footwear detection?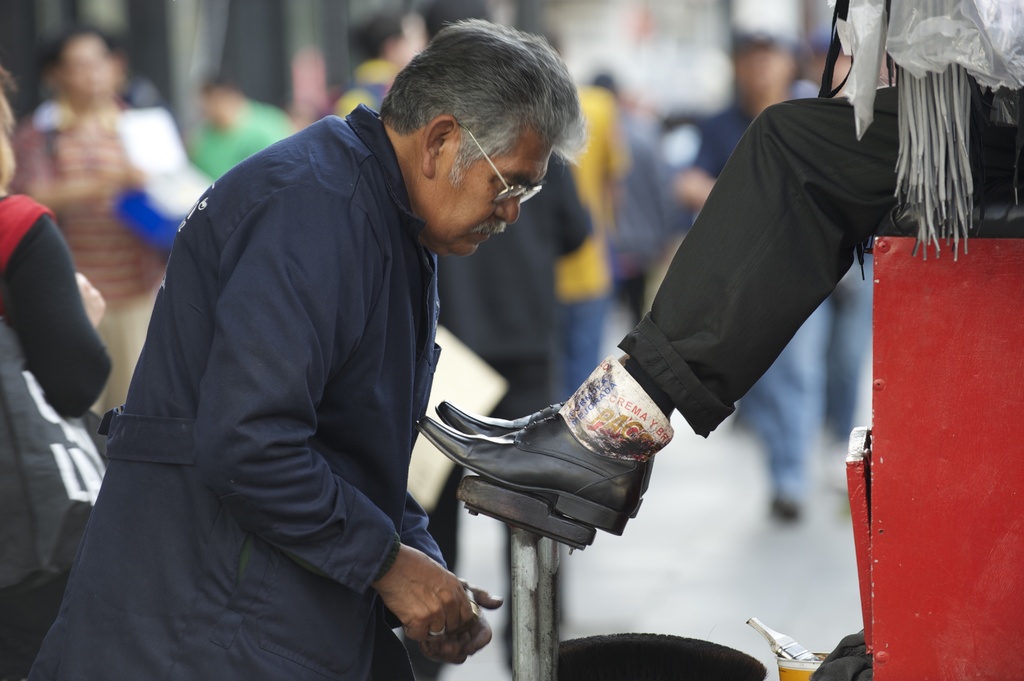
433, 396, 581, 440
